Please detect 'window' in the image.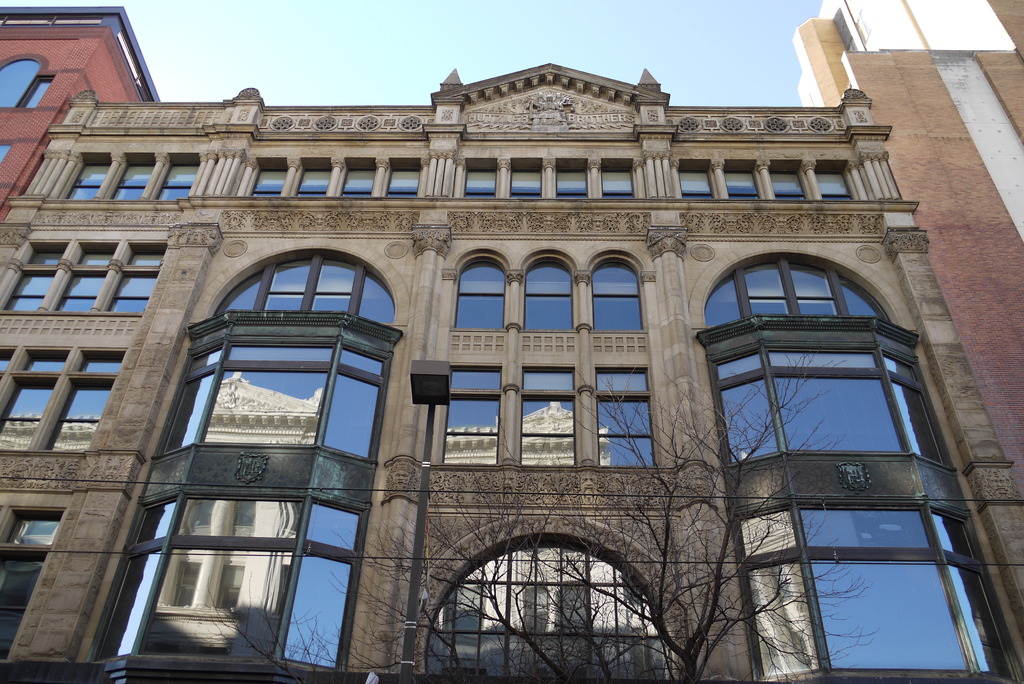
BBox(597, 368, 655, 467).
